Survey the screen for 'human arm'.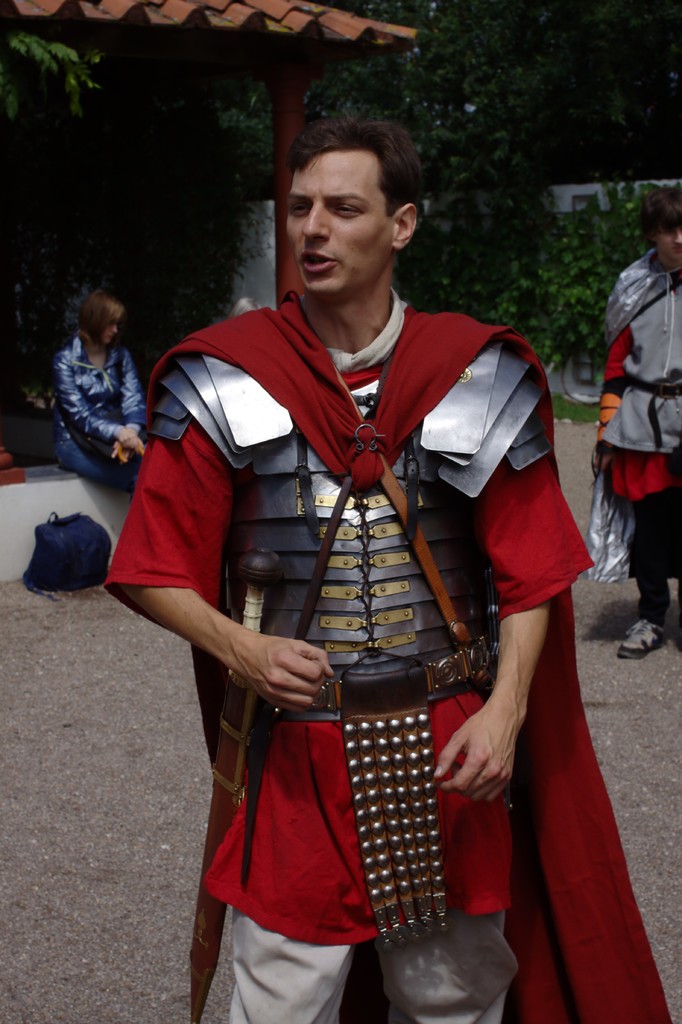
Survey found: rect(595, 274, 644, 479).
